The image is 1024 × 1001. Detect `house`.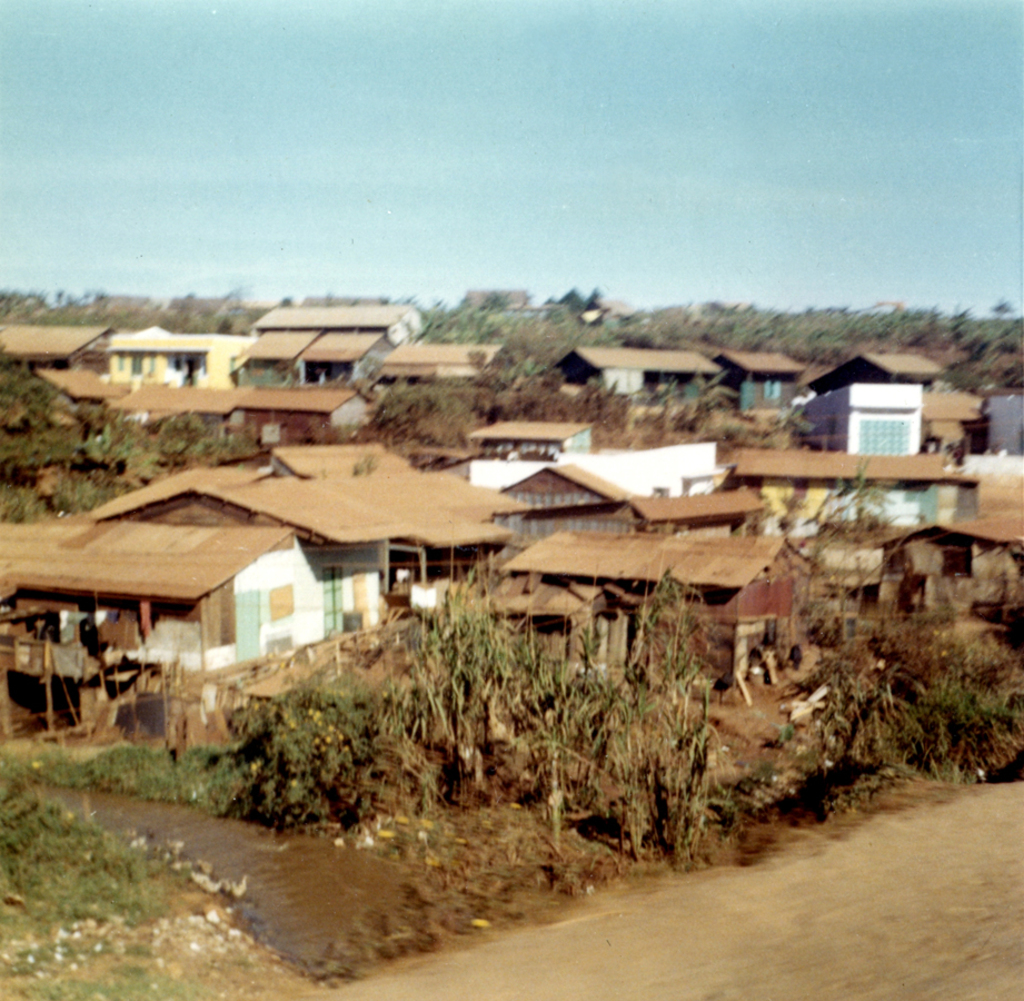
Detection: 716,341,804,415.
